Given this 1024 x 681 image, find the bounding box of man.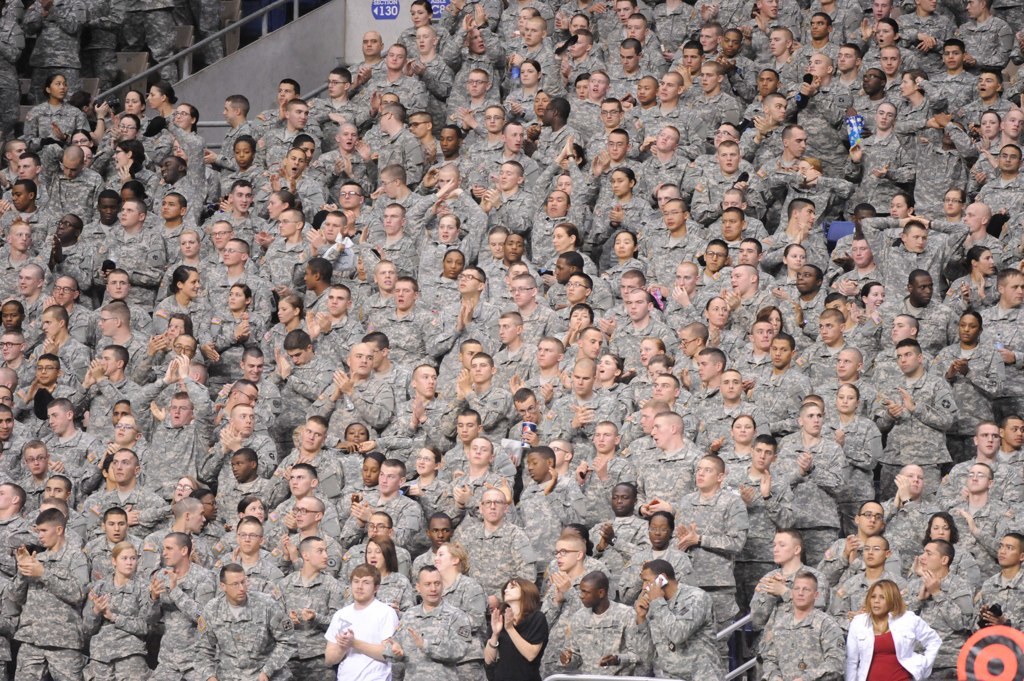
locate(723, 433, 793, 613).
